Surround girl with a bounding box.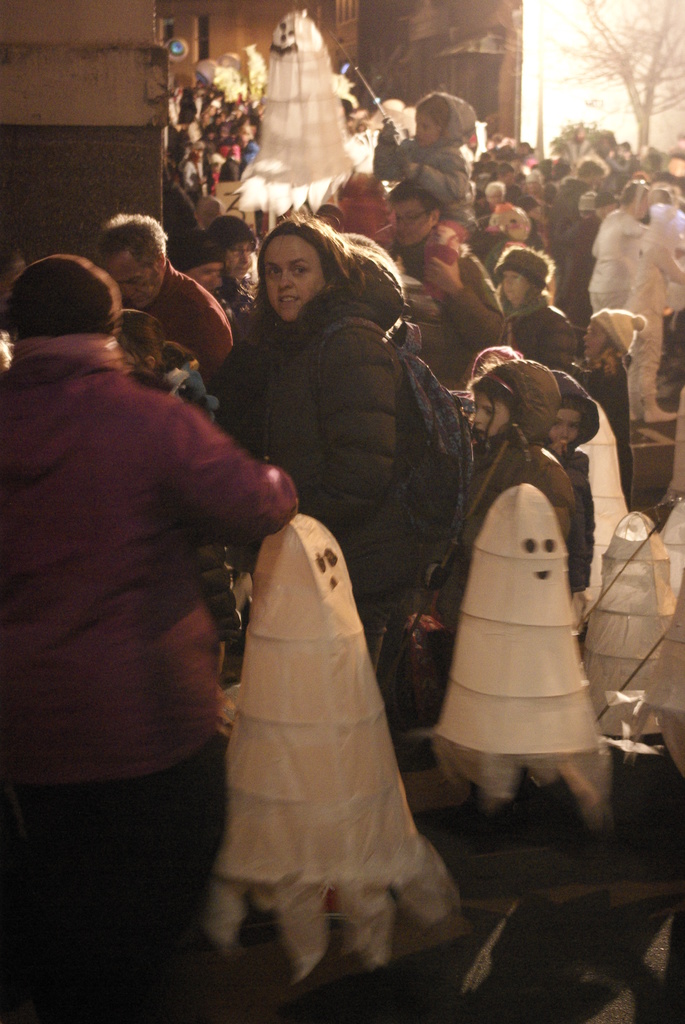
<box>377,87,480,216</box>.
